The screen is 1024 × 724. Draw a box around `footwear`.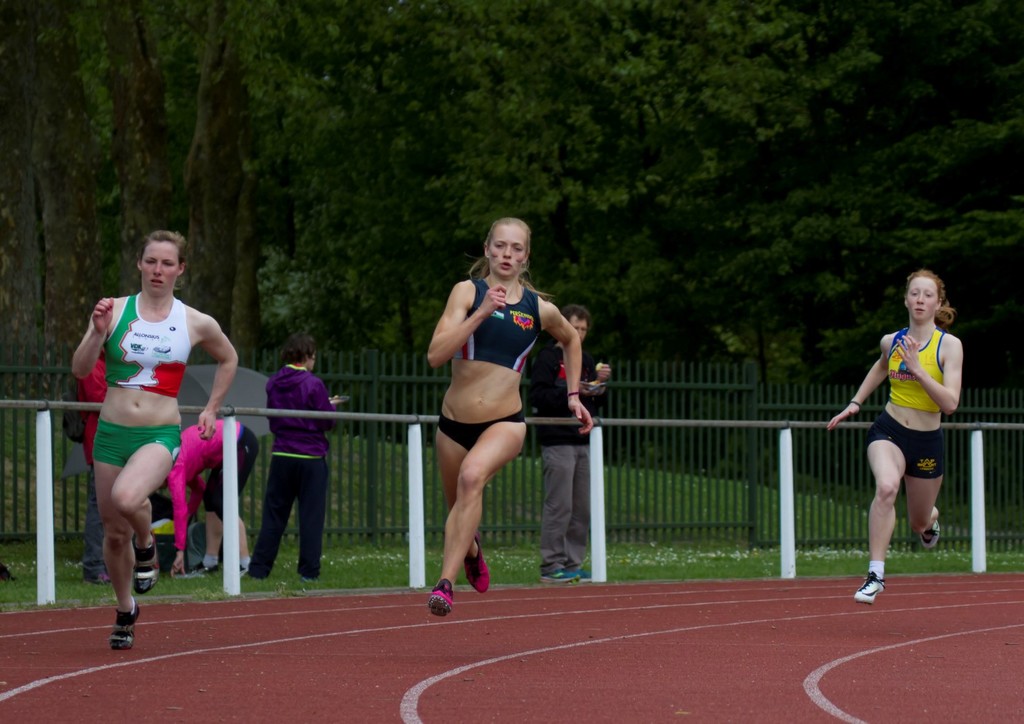
541 565 576 585.
